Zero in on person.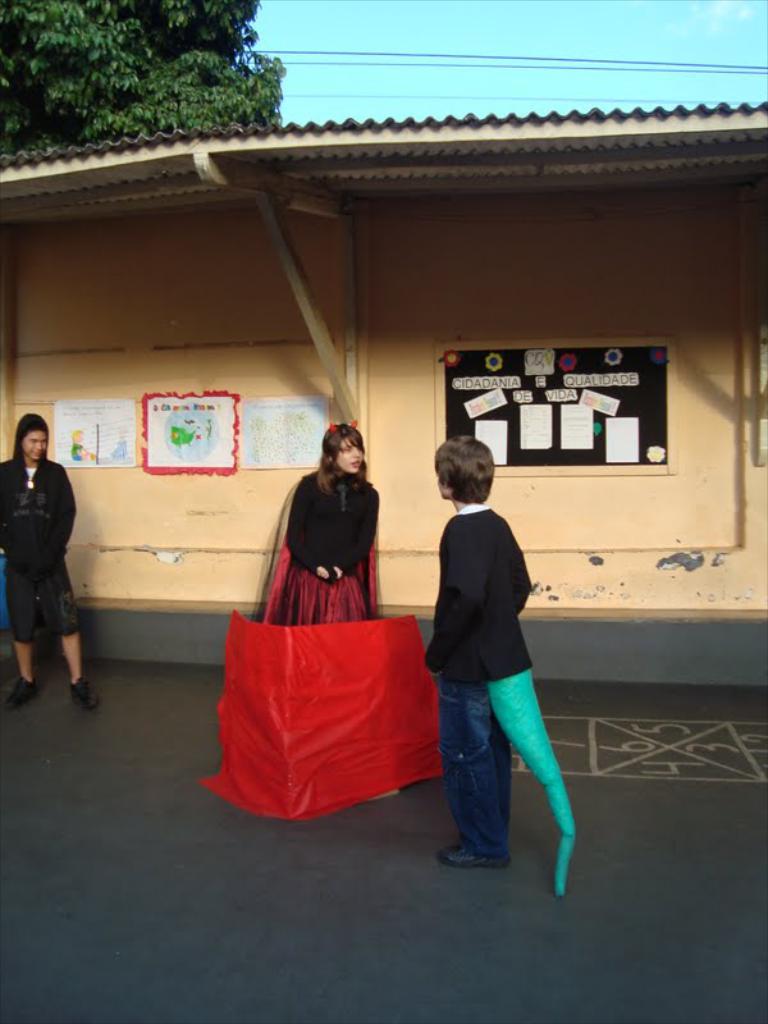
Zeroed in: select_region(410, 415, 579, 887).
